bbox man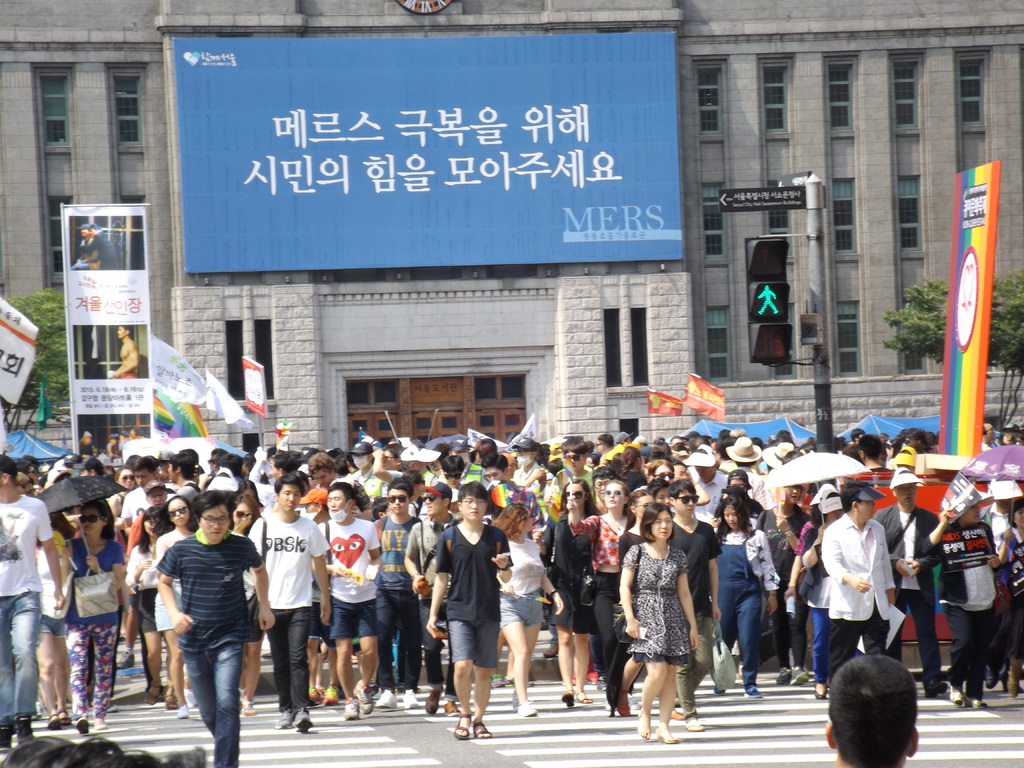
box(827, 654, 915, 767)
